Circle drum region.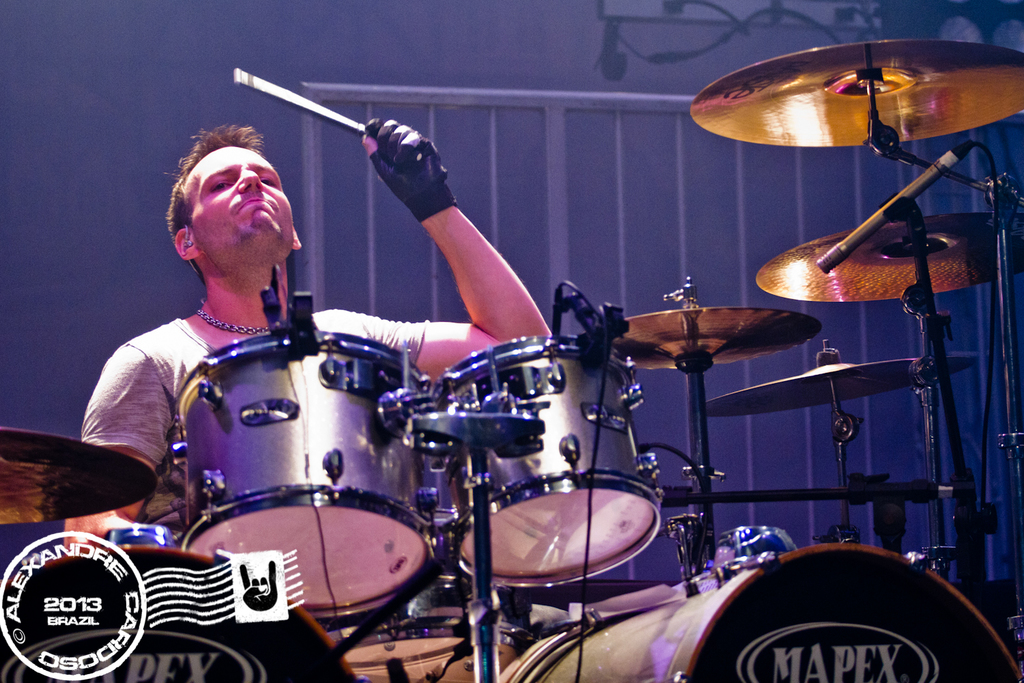
Region: 177, 331, 442, 618.
